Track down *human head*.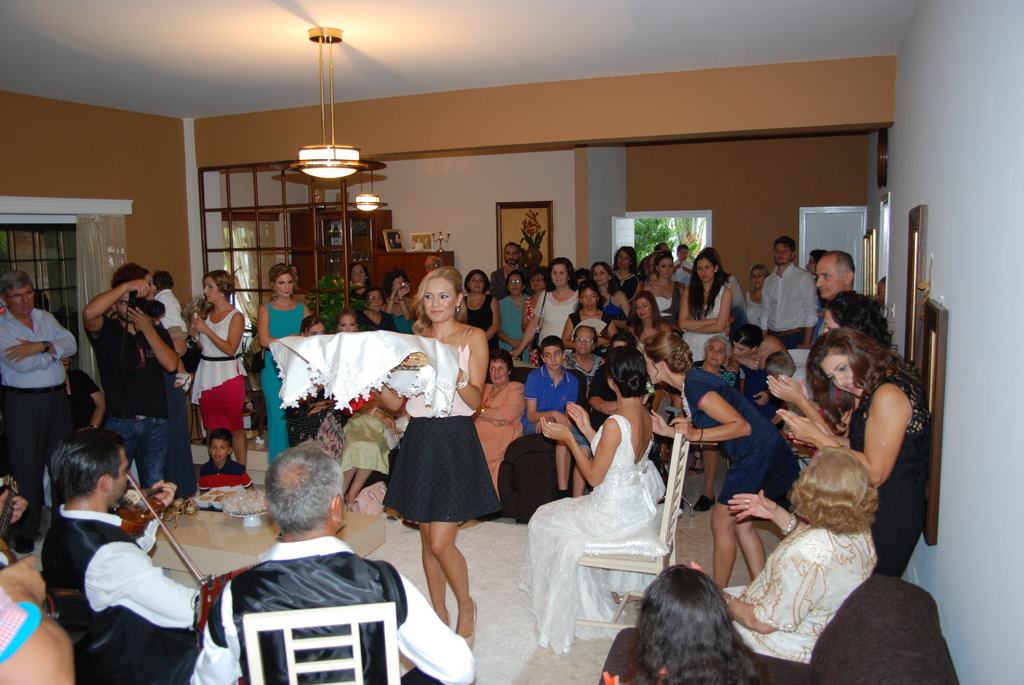
Tracked to <region>488, 349, 513, 382</region>.
